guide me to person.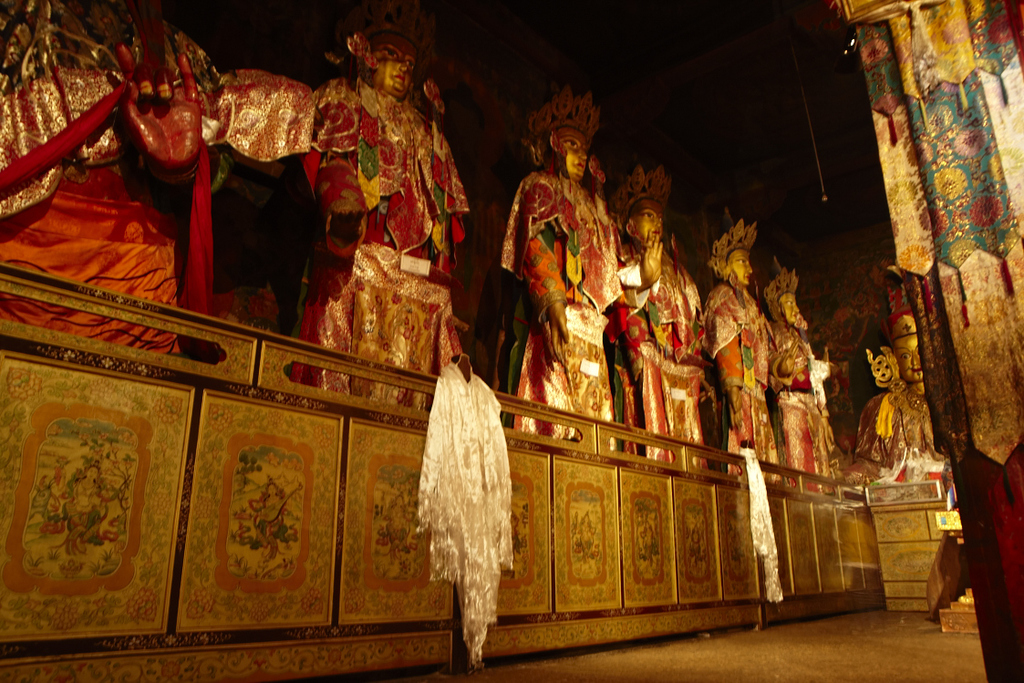
Guidance: locate(0, 0, 318, 347).
